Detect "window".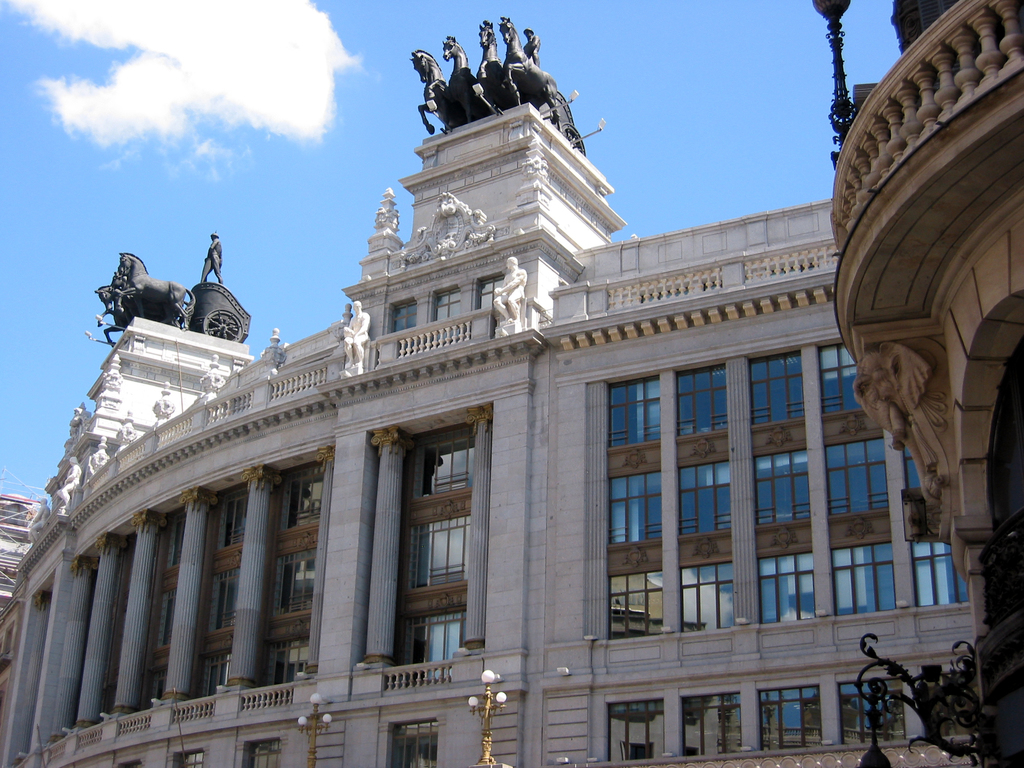
Detected at 407:428:490:505.
